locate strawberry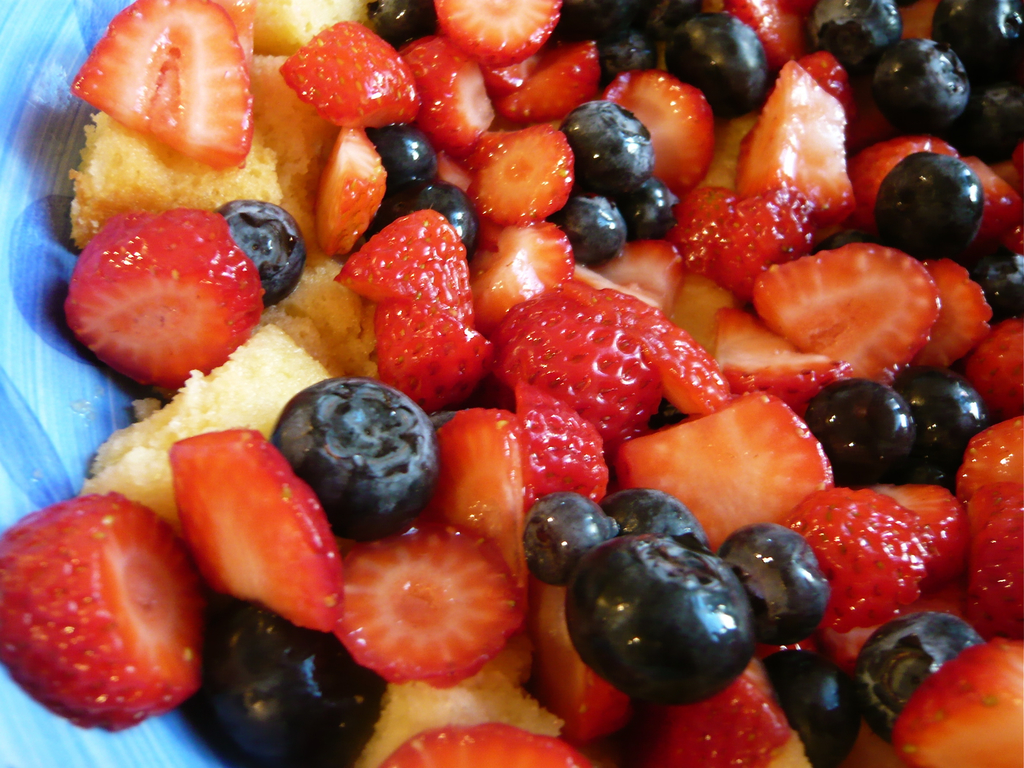
x1=165 y1=425 x2=350 y2=631
